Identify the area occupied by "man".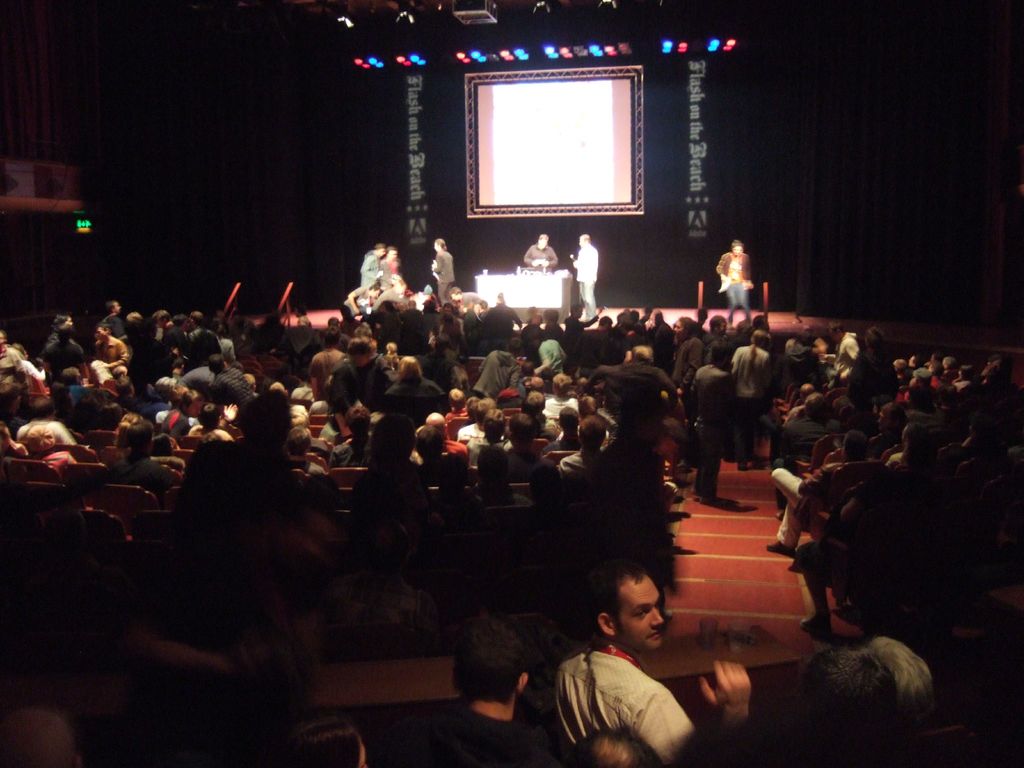
Area: rect(548, 561, 749, 767).
